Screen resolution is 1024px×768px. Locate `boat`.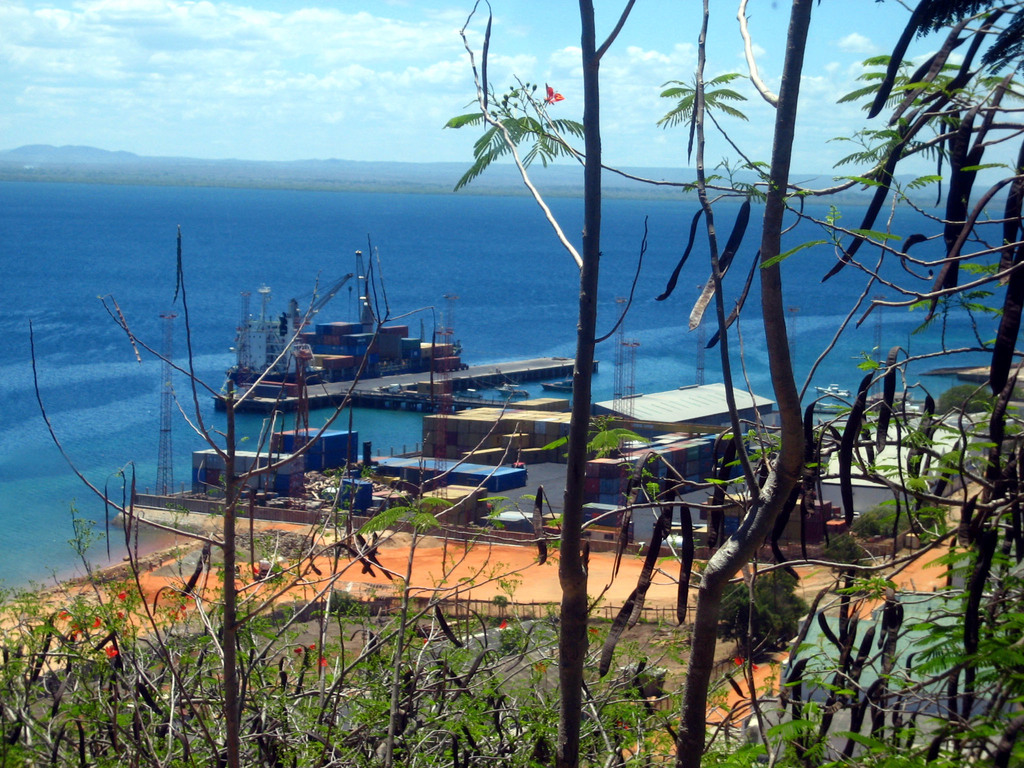
x1=499 y1=382 x2=527 y2=396.
